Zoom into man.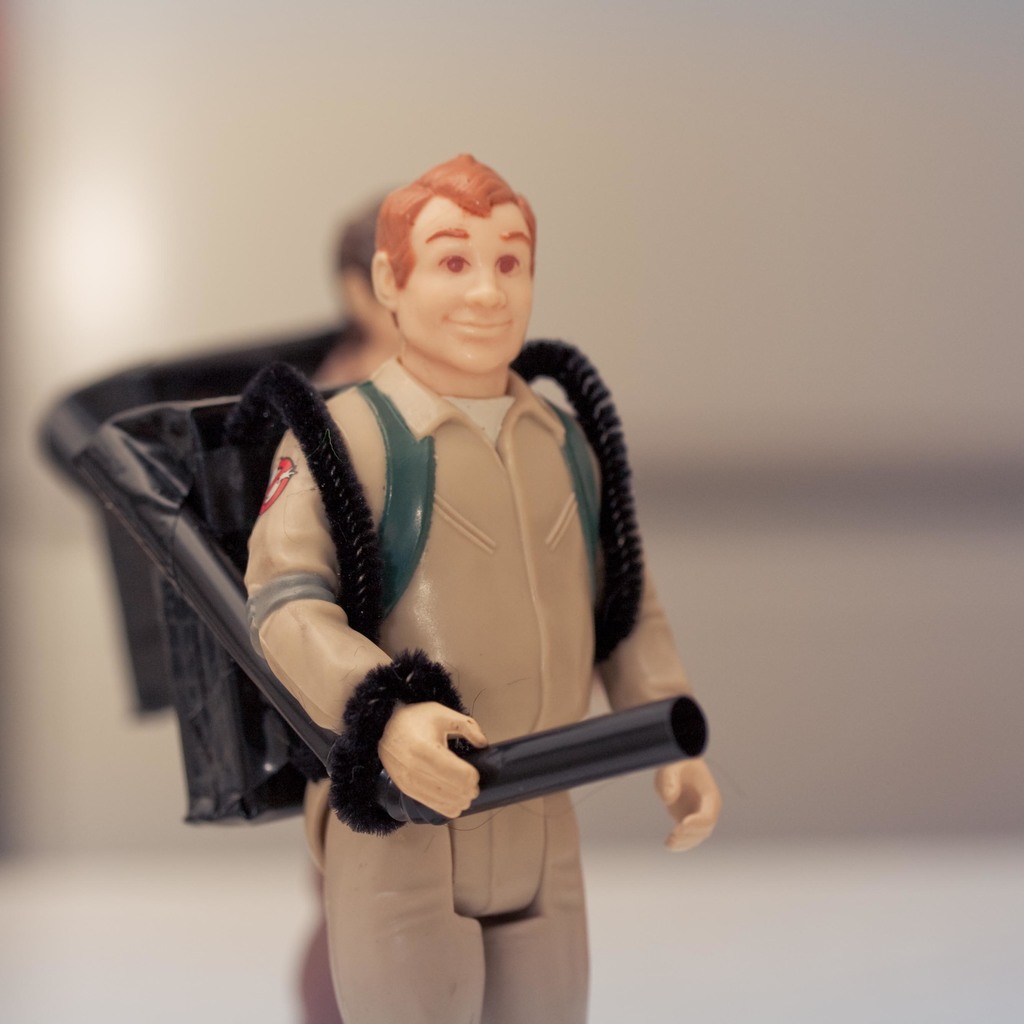
Zoom target: left=243, top=152, right=724, bottom=1023.
